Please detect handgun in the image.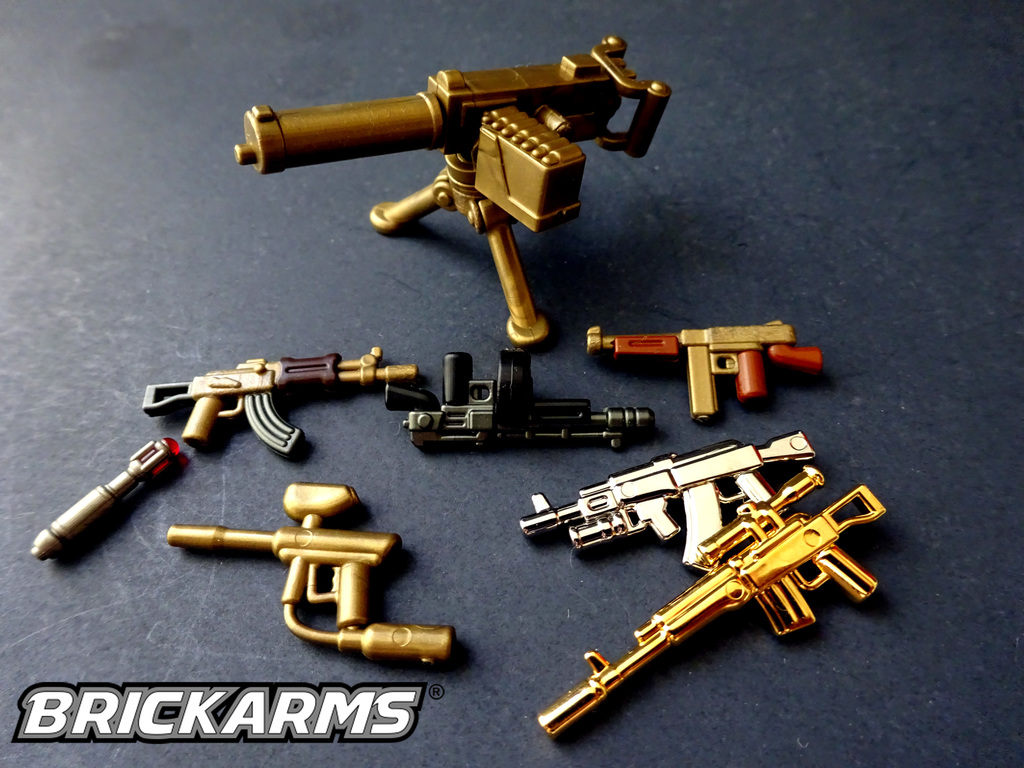
(143,326,887,736).
